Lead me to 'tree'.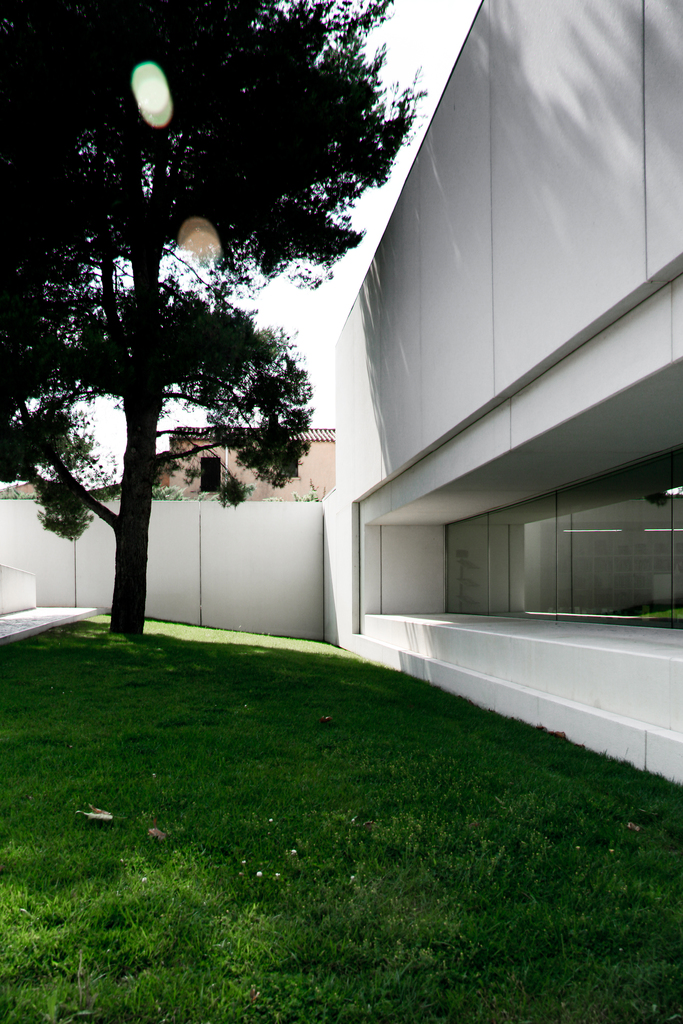
Lead to locate(20, 24, 388, 660).
